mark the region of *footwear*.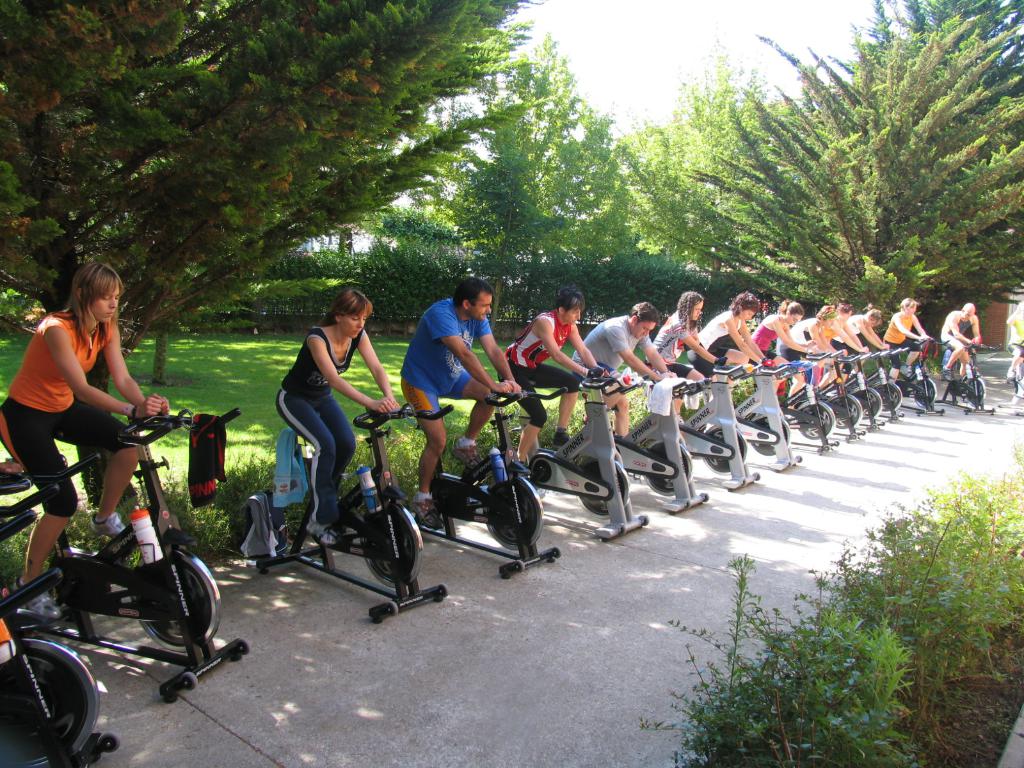
Region: Rect(1004, 366, 1014, 380).
